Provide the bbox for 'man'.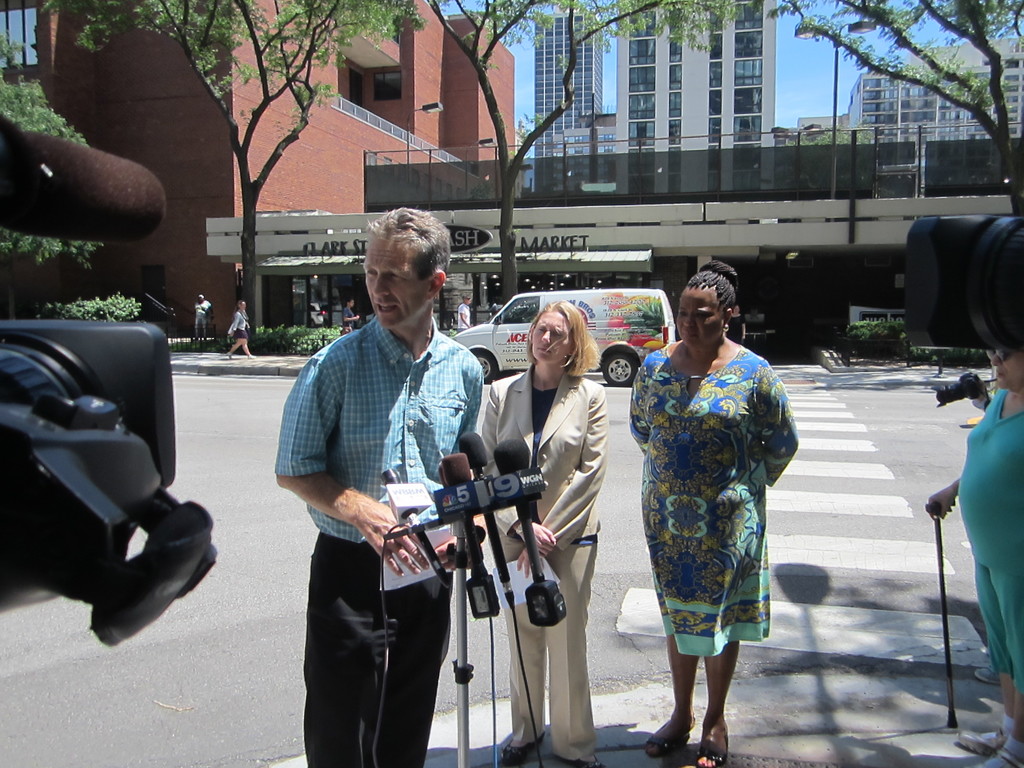
Rect(282, 215, 486, 726).
